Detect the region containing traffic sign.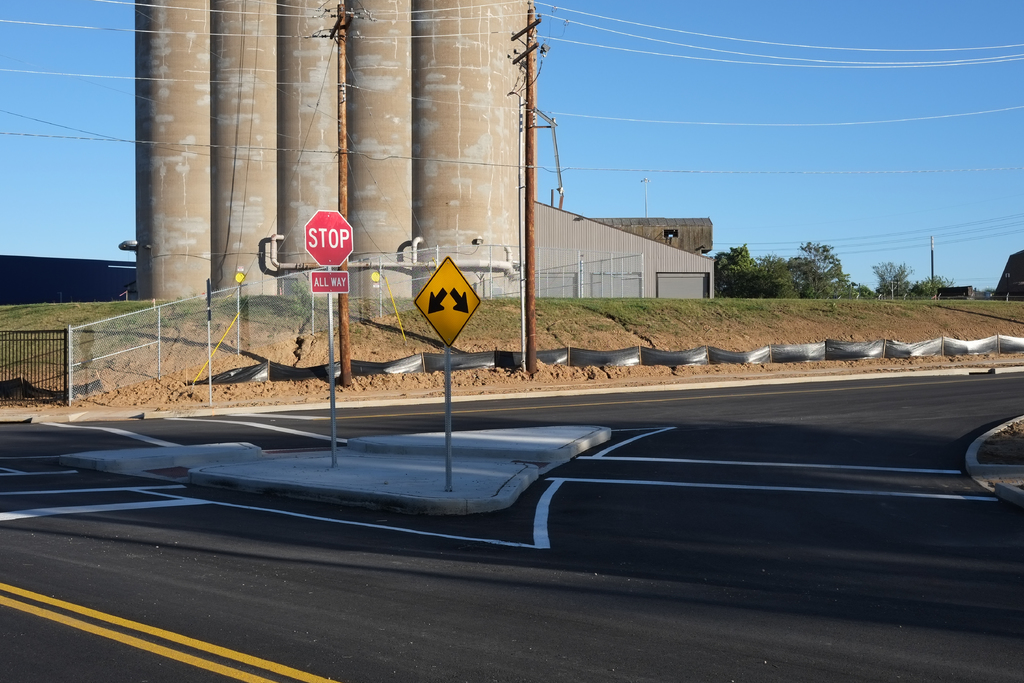
crop(304, 210, 355, 265).
